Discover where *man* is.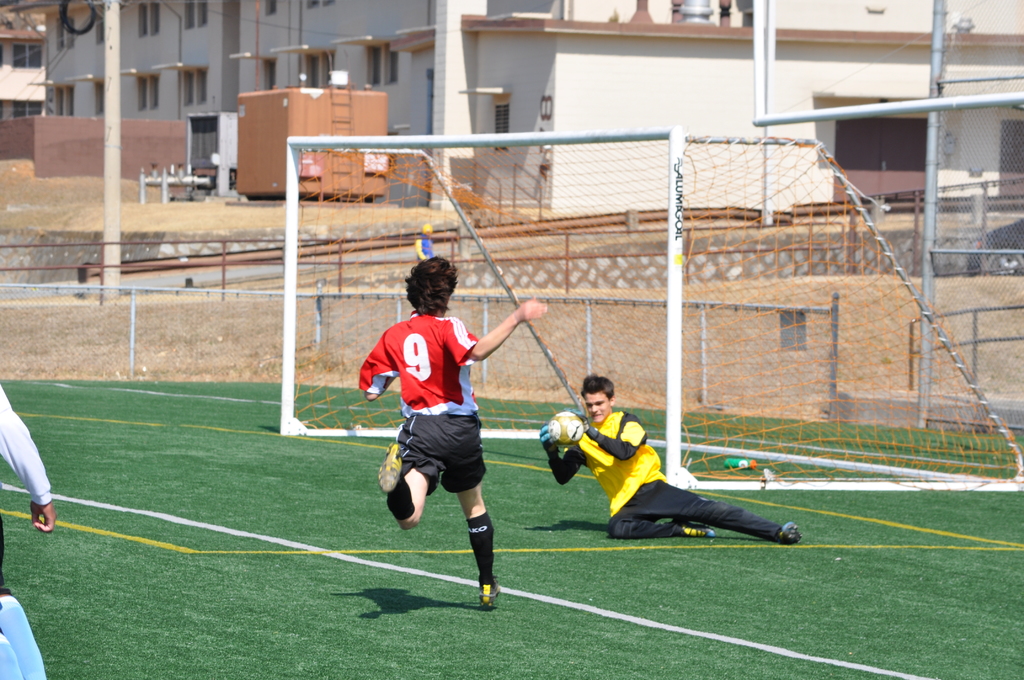
Discovered at [left=0, top=375, right=61, bottom=595].
